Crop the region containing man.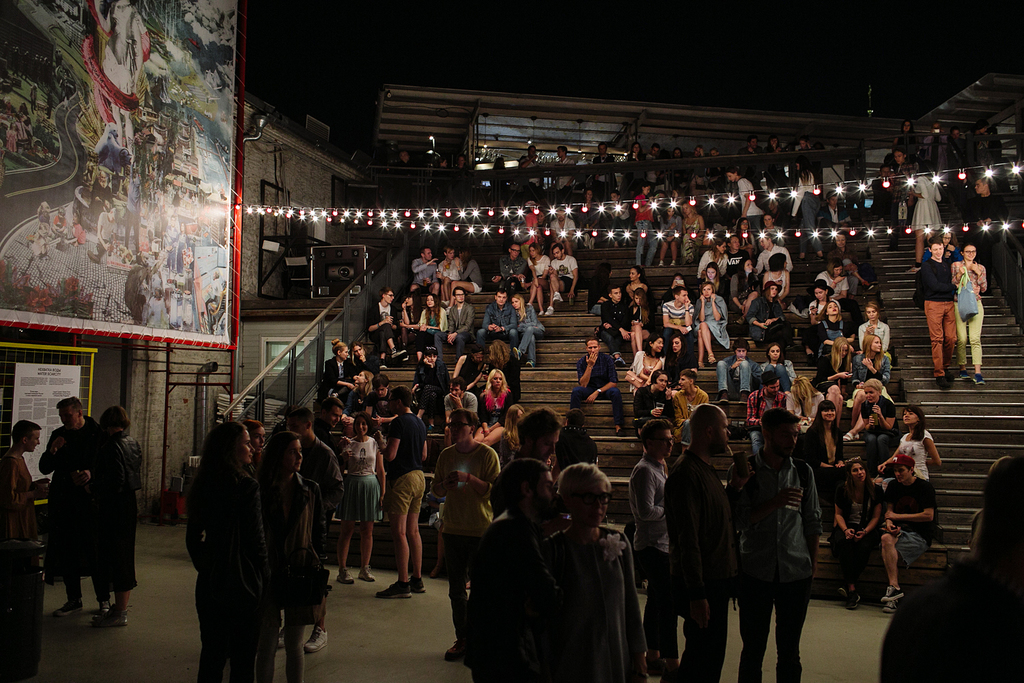
Crop region: bbox=[722, 236, 752, 285].
